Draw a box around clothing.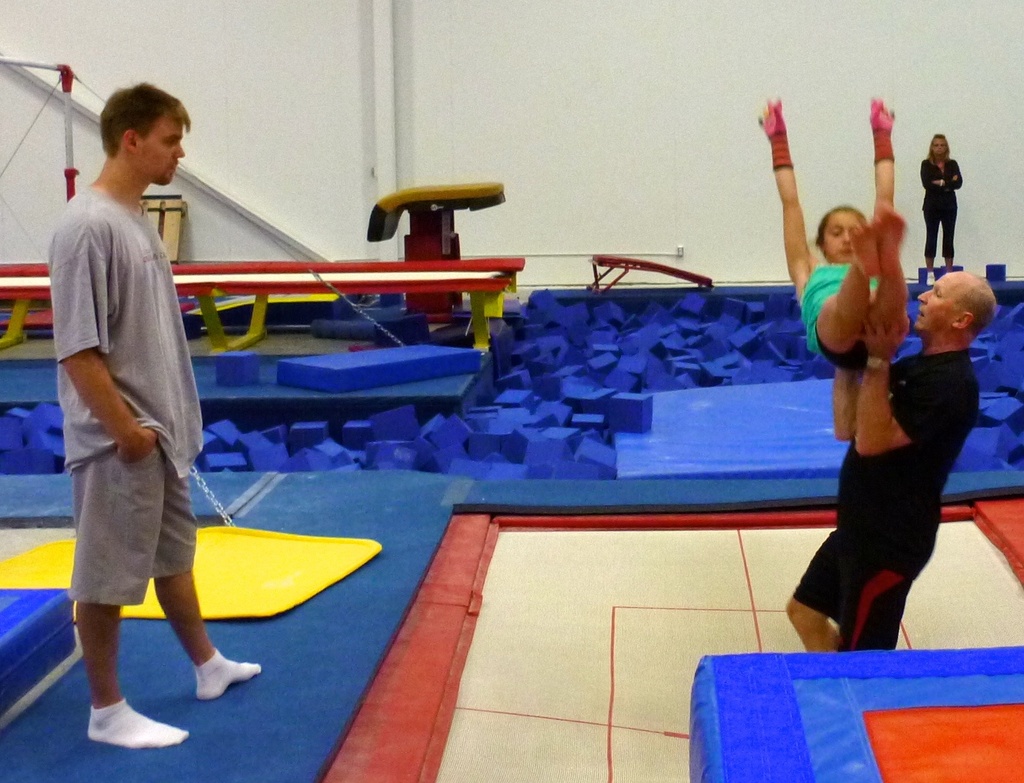
detection(920, 158, 965, 260).
